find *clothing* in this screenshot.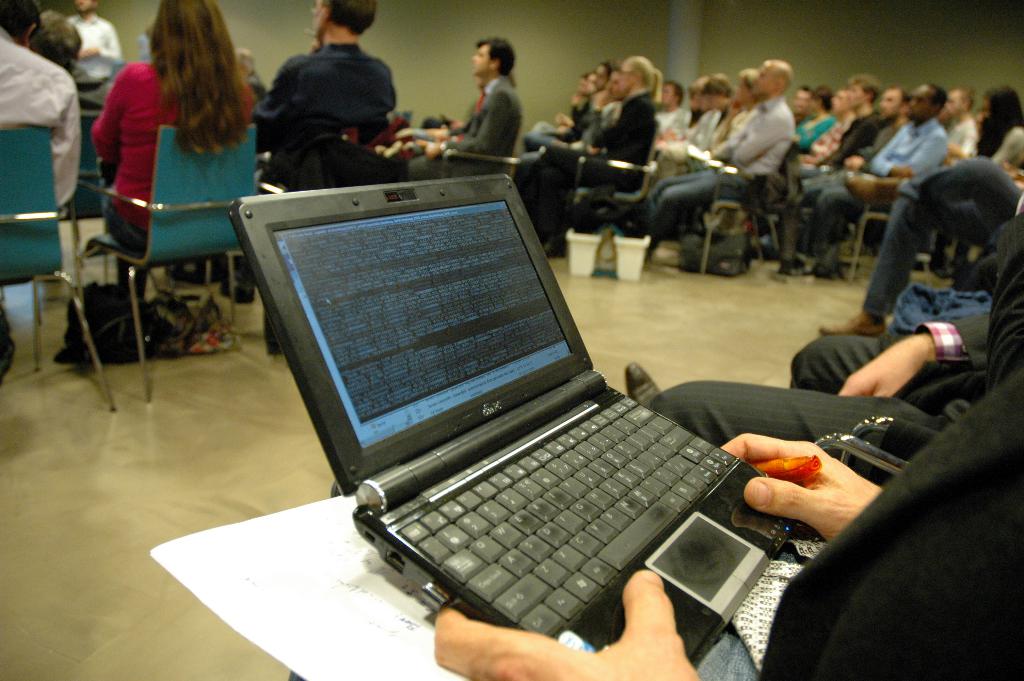
The bounding box for *clothing* is locate(655, 90, 795, 242).
